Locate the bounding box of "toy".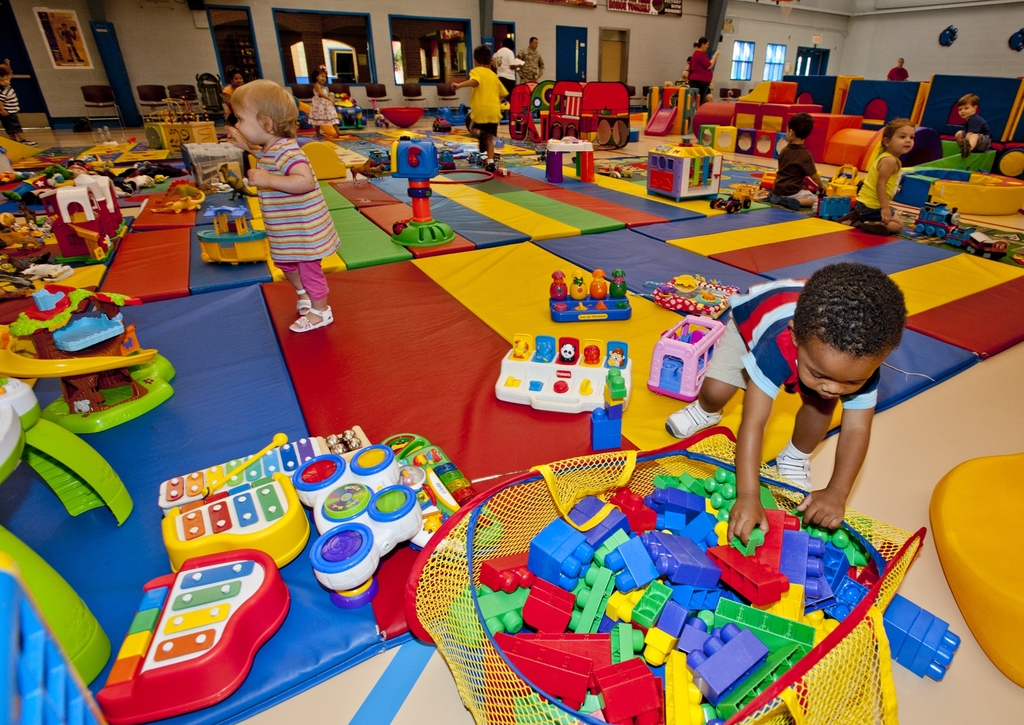
Bounding box: <box>333,95,367,129</box>.
